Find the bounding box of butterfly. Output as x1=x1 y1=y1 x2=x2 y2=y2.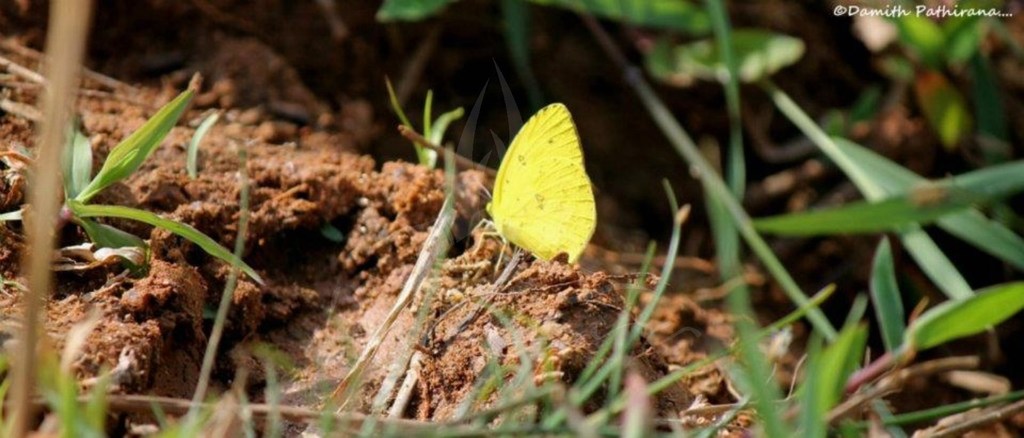
x1=476 y1=106 x2=591 y2=270.
